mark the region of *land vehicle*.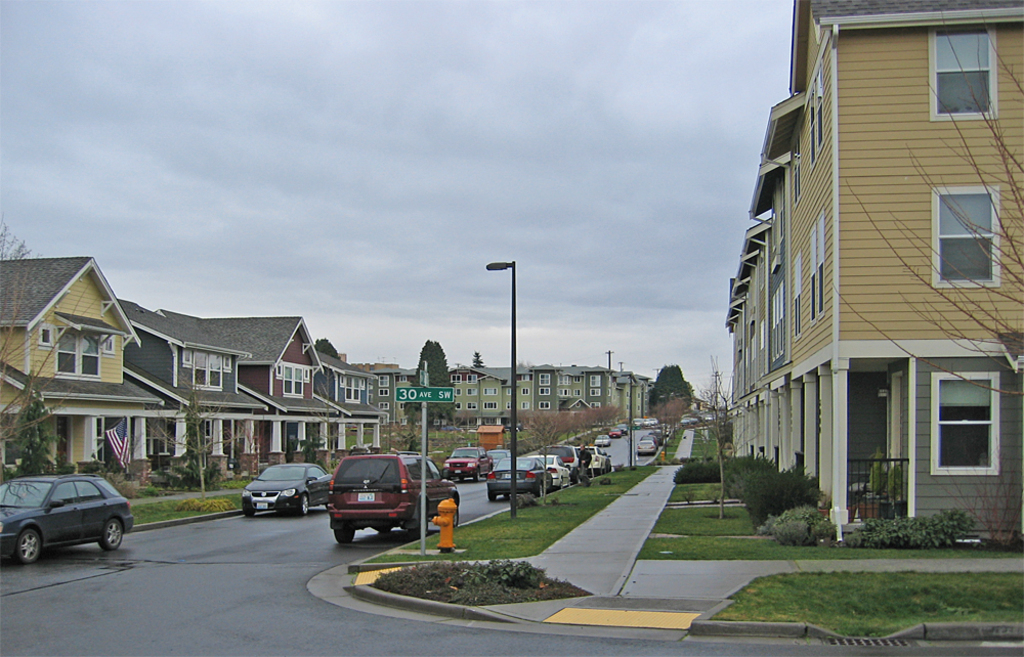
Region: crop(634, 440, 655, 456).
